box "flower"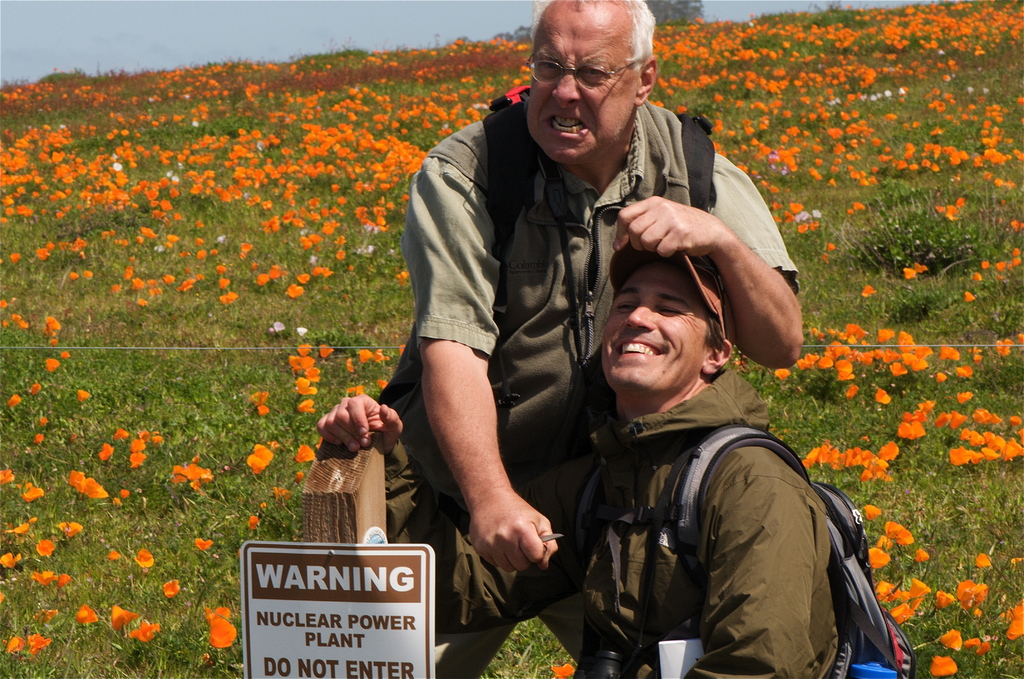
[x1=167, y1=459, x2=214, y2=492]
